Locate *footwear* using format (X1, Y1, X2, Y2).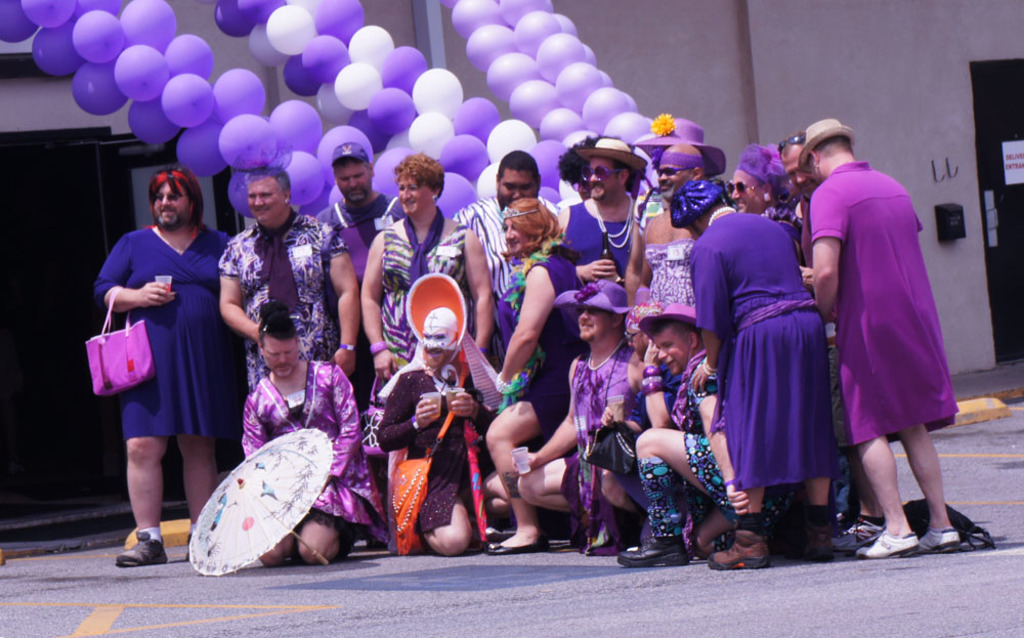
(706, 538, 775, 573).
